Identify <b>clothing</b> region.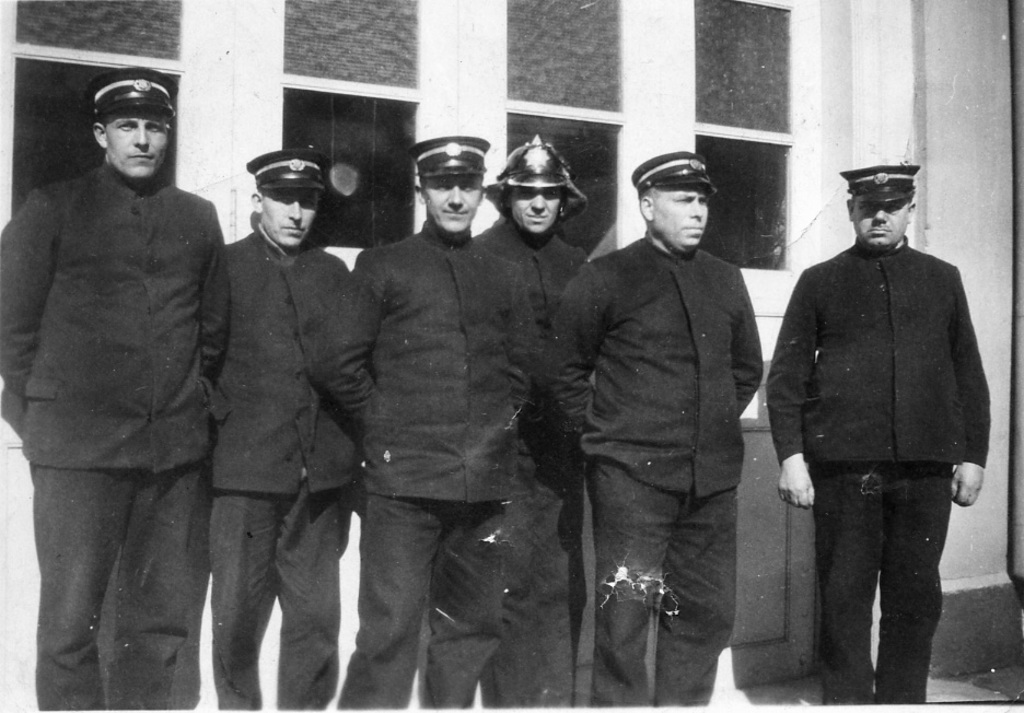
Region: 318:221:544:712.
